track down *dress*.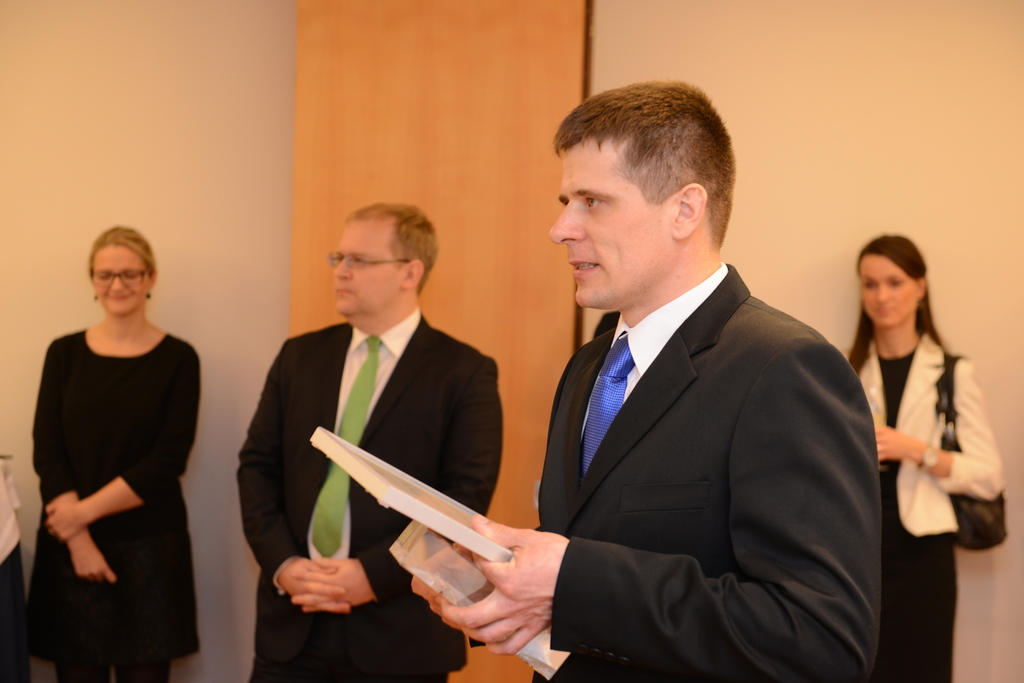
Tracked to {"x1": 849, "y1": 332, "x2": 1010, "y2": 682}.
